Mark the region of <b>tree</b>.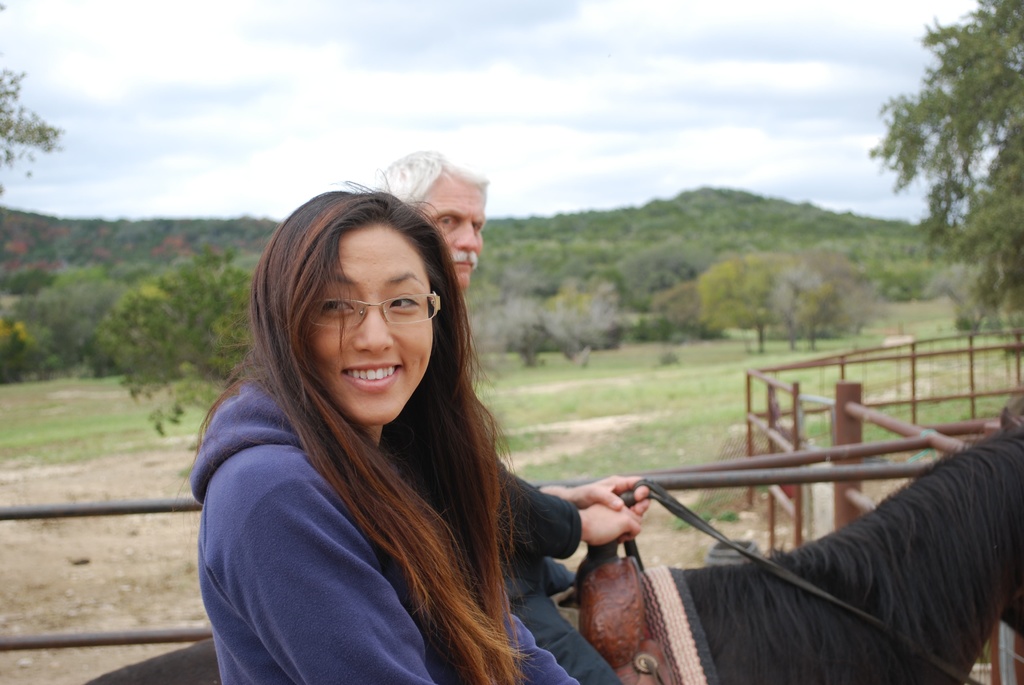
Region: [left=0, top=4, right=64, bottom=194].
